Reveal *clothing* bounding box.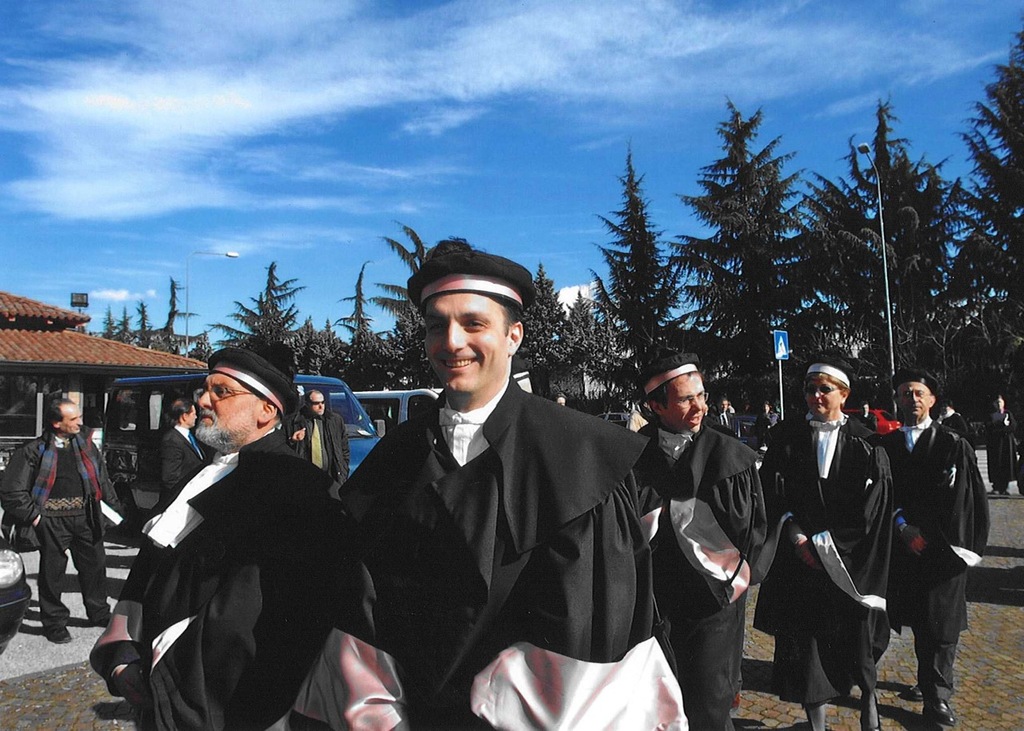
Revealed: detection(773, 415, 906, 724).
